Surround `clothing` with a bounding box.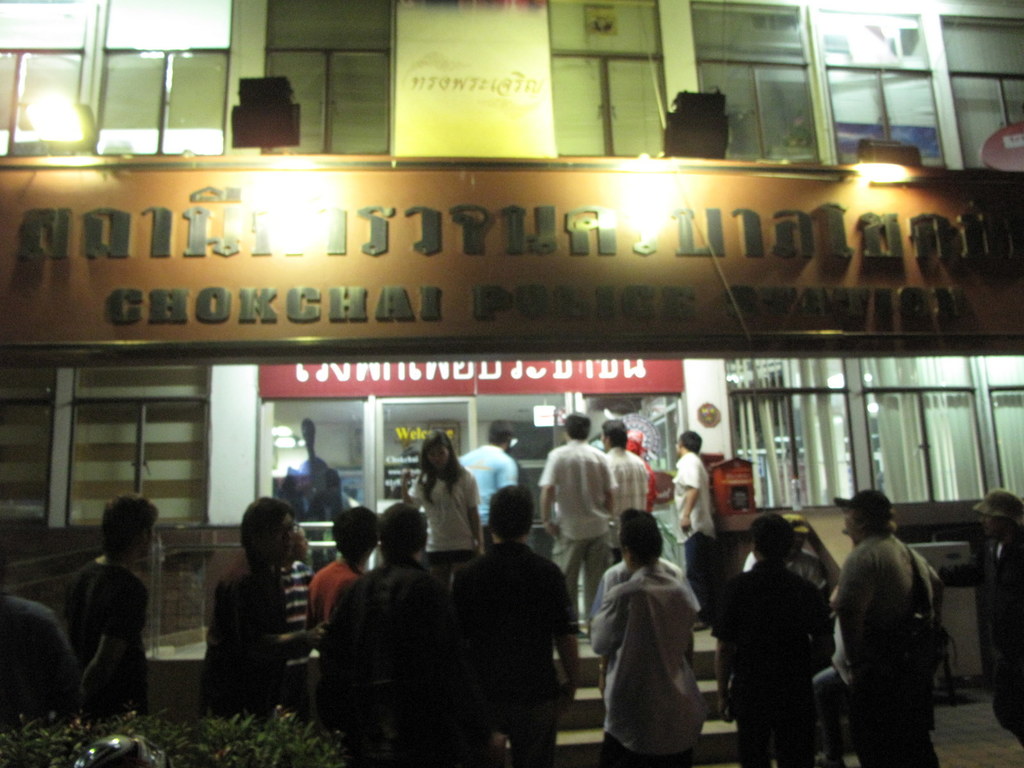
712 561 829 766.
